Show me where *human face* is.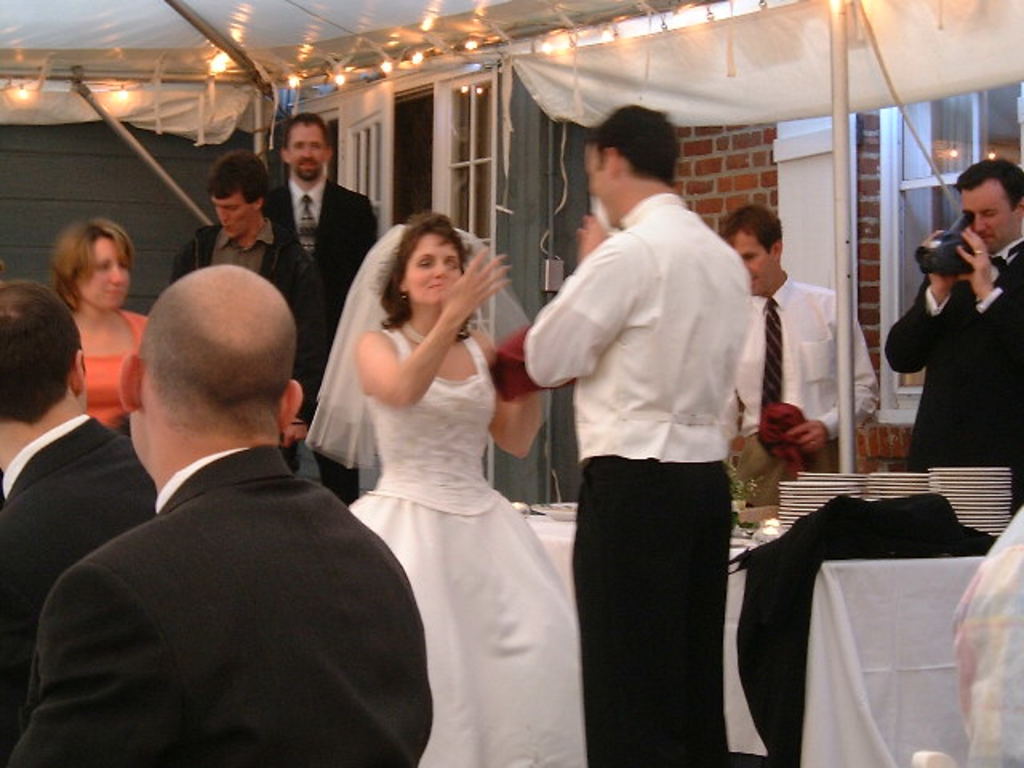
*human face* is at <bbox>93, 237, 126, 301</bbox>.
